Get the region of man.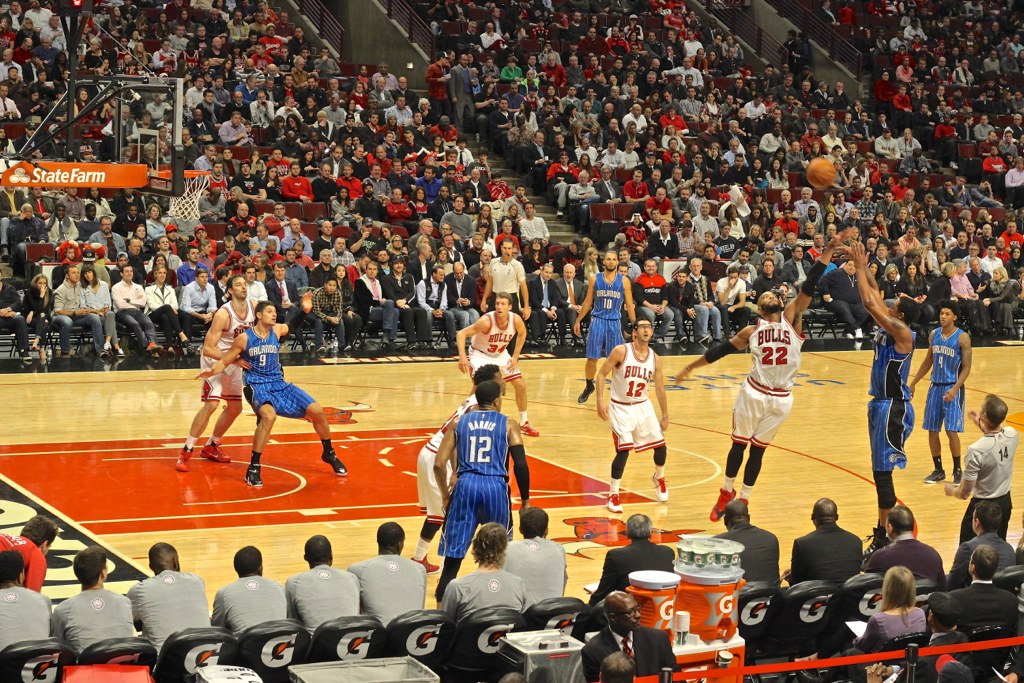
select_region(604, 25, 627, 52).
